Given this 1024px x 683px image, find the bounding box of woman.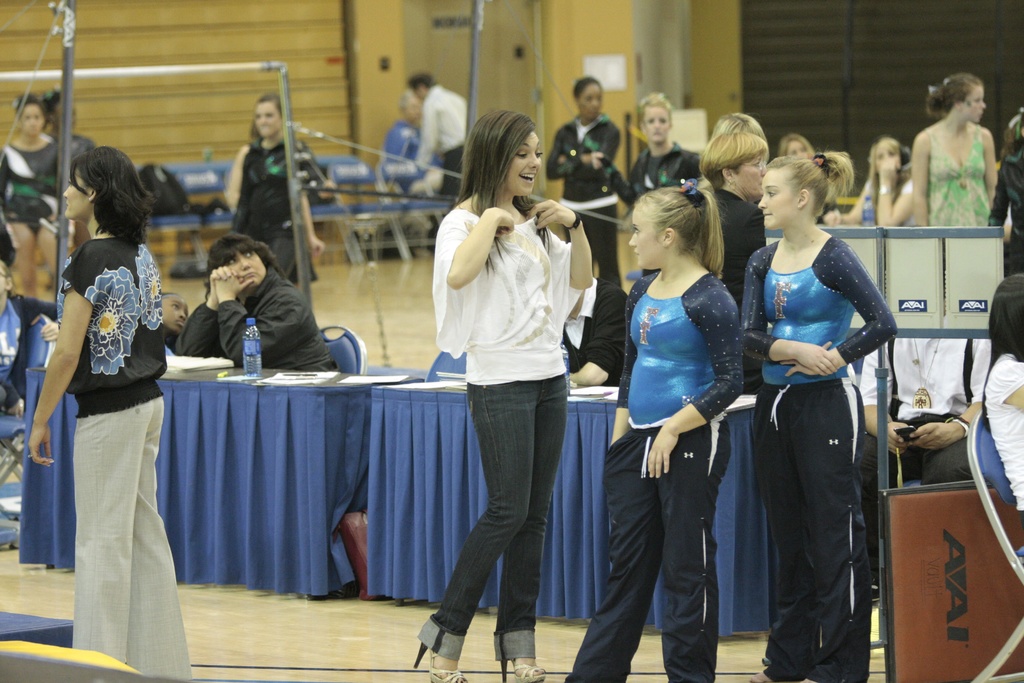
x1=36 y1=88 x2=104 y2=317.
